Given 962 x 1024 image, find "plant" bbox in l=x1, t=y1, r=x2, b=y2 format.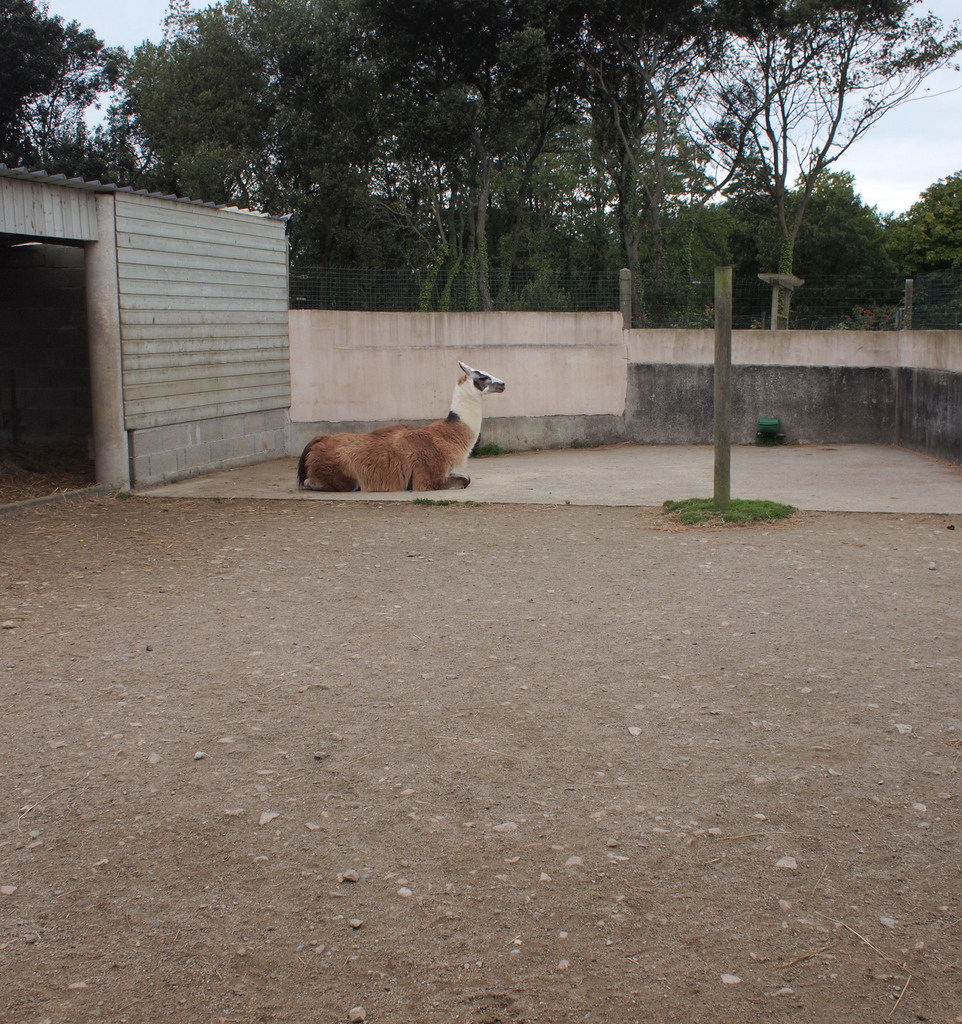
l=869, t=158, r=961, b=335.
